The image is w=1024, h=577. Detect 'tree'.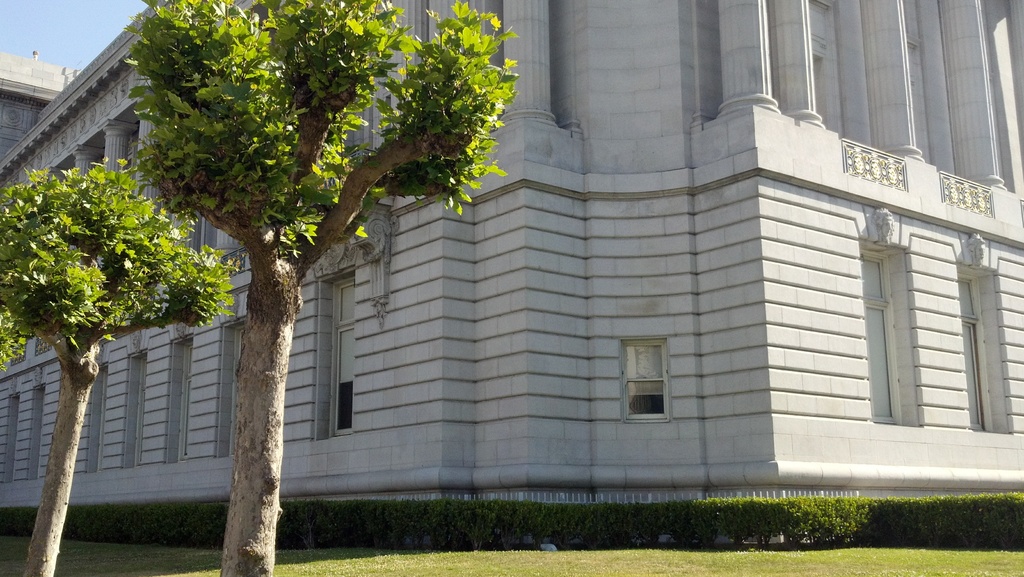
Detection: (left=124, top=0, right=518, bottom=573).
